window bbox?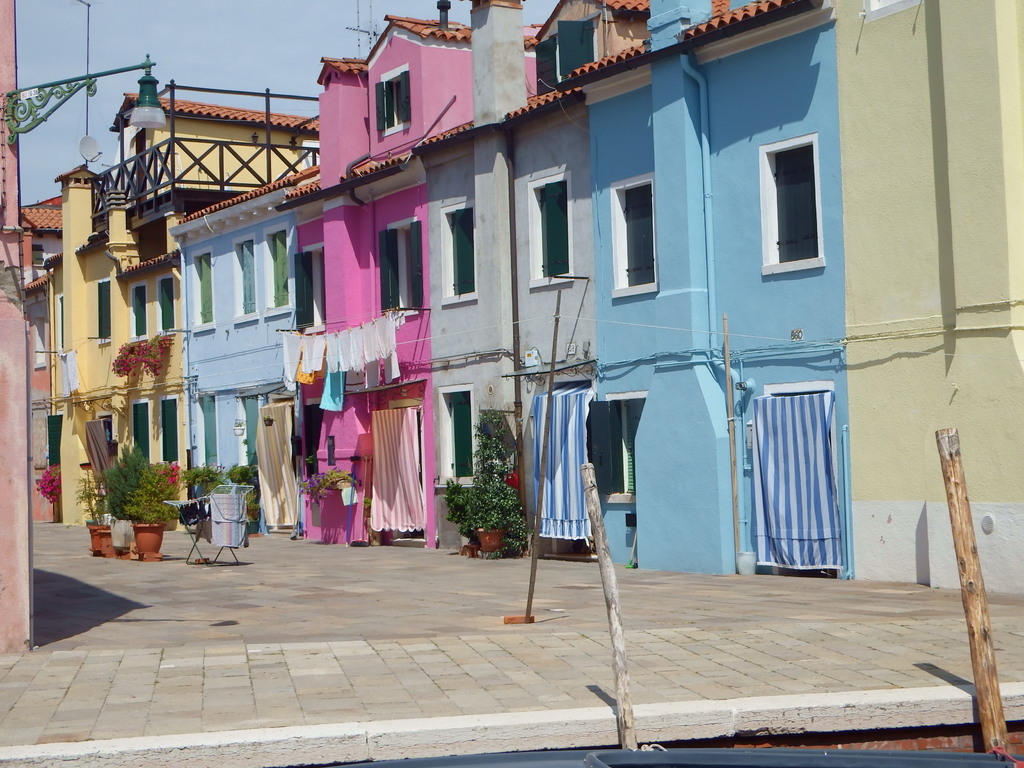
bbox(130, 129, 150, 187)
